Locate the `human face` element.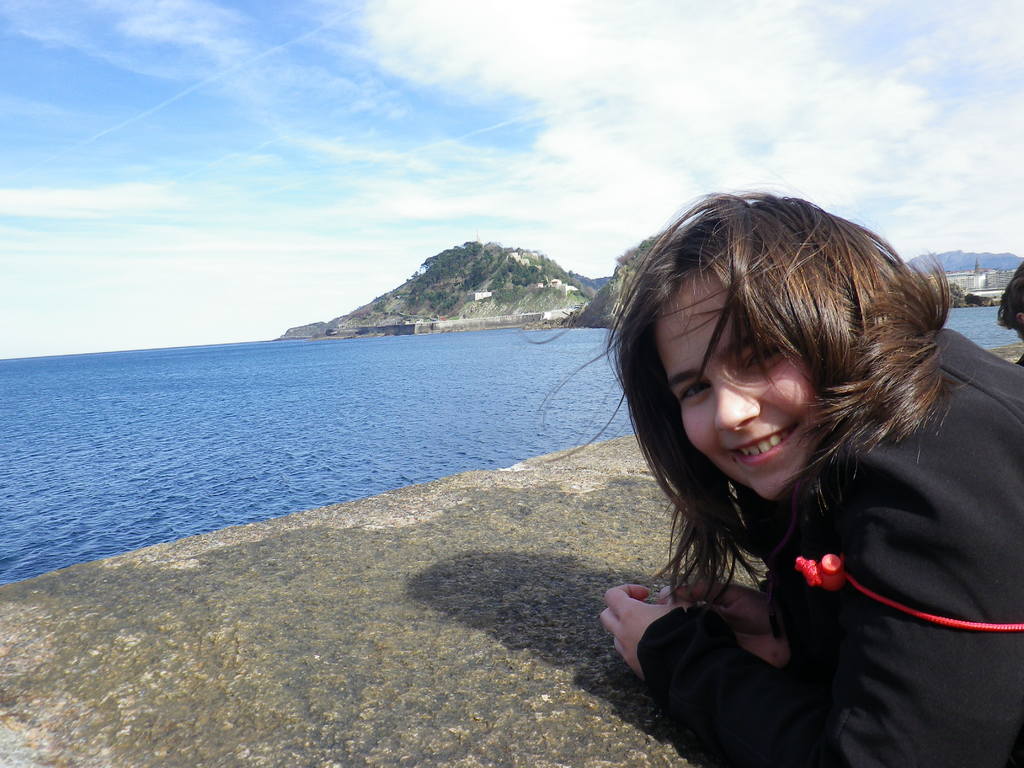
Element bbox: 651,270,803,491.
